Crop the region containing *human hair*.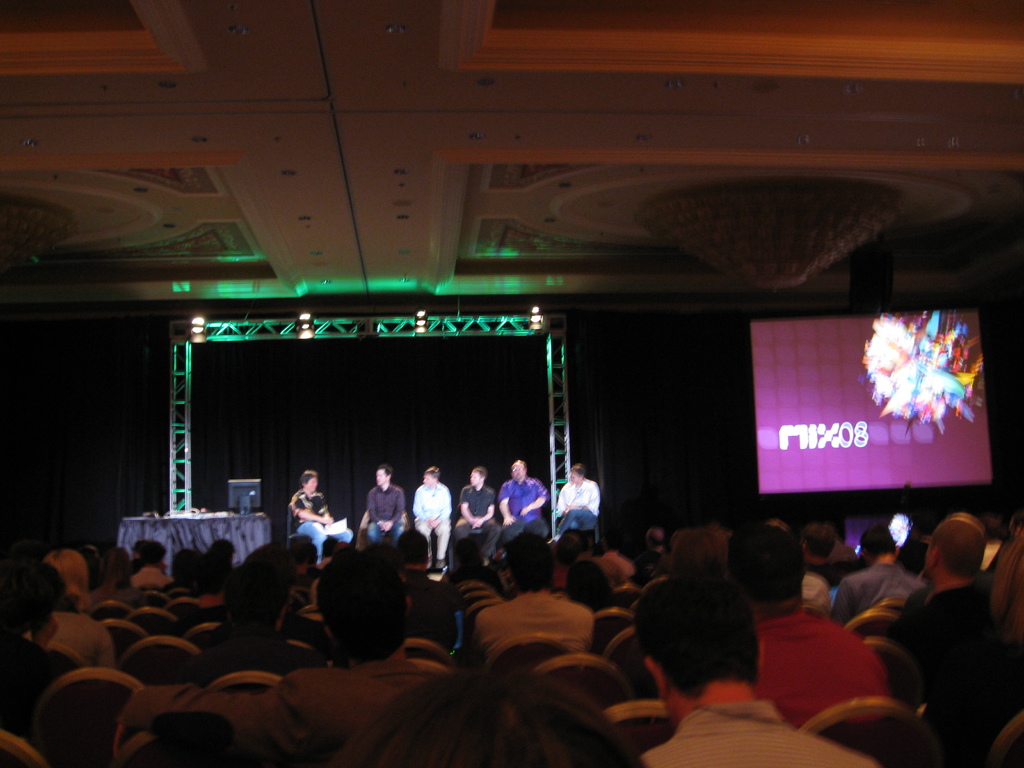
Crop region: left=376, top=462, right=396, bottom=481.
